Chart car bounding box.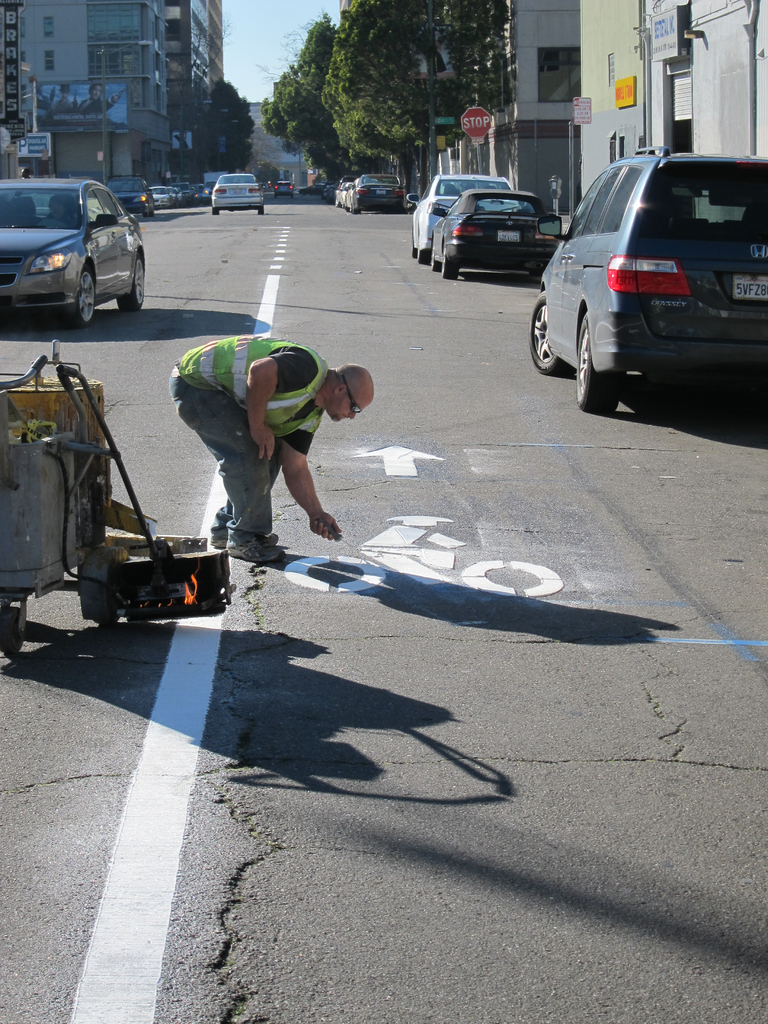
Charted: bbox=[0, 179, 146, 329].
